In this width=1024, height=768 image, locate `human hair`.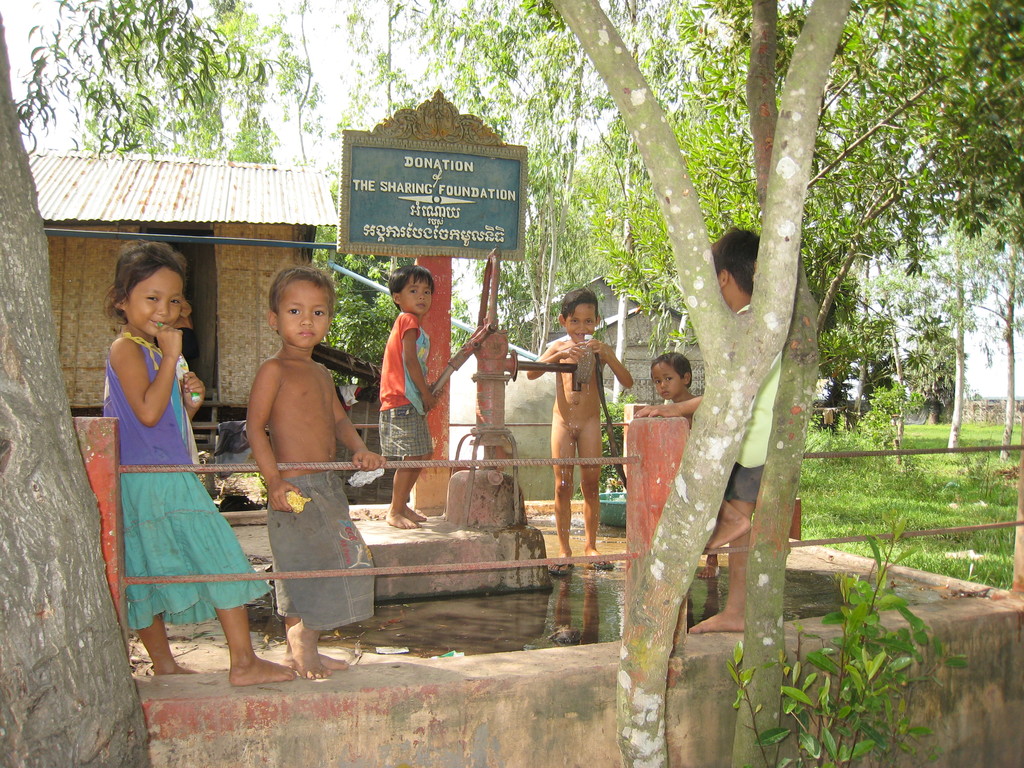
Bounding box: bbox=(710, 230, 758, 300).
